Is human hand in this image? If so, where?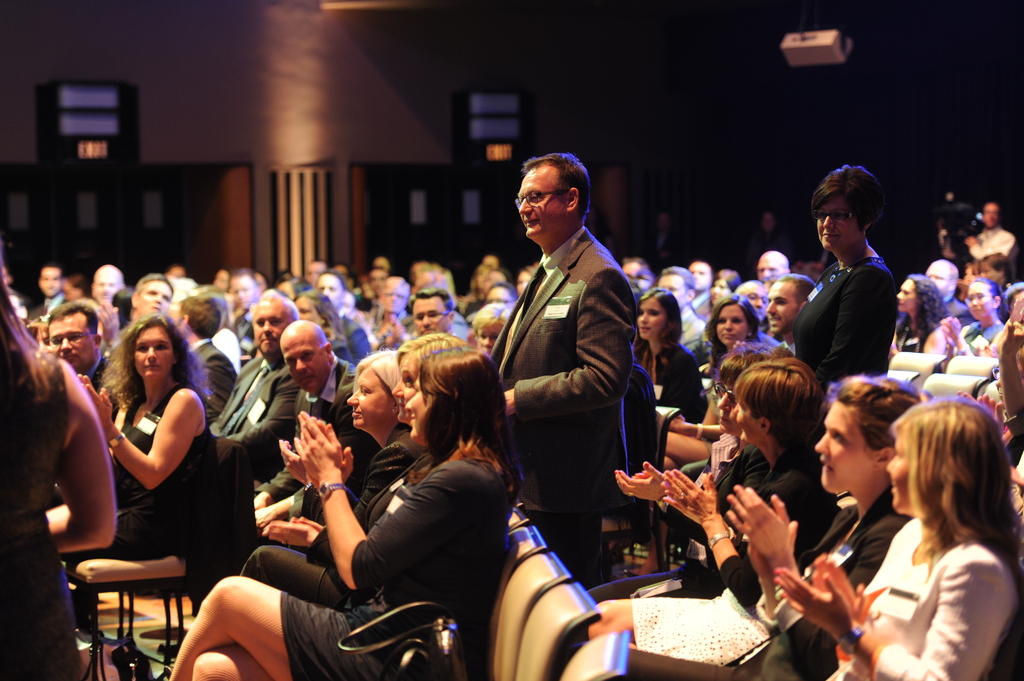
Yes, at region(809, 553, 865, 627).
